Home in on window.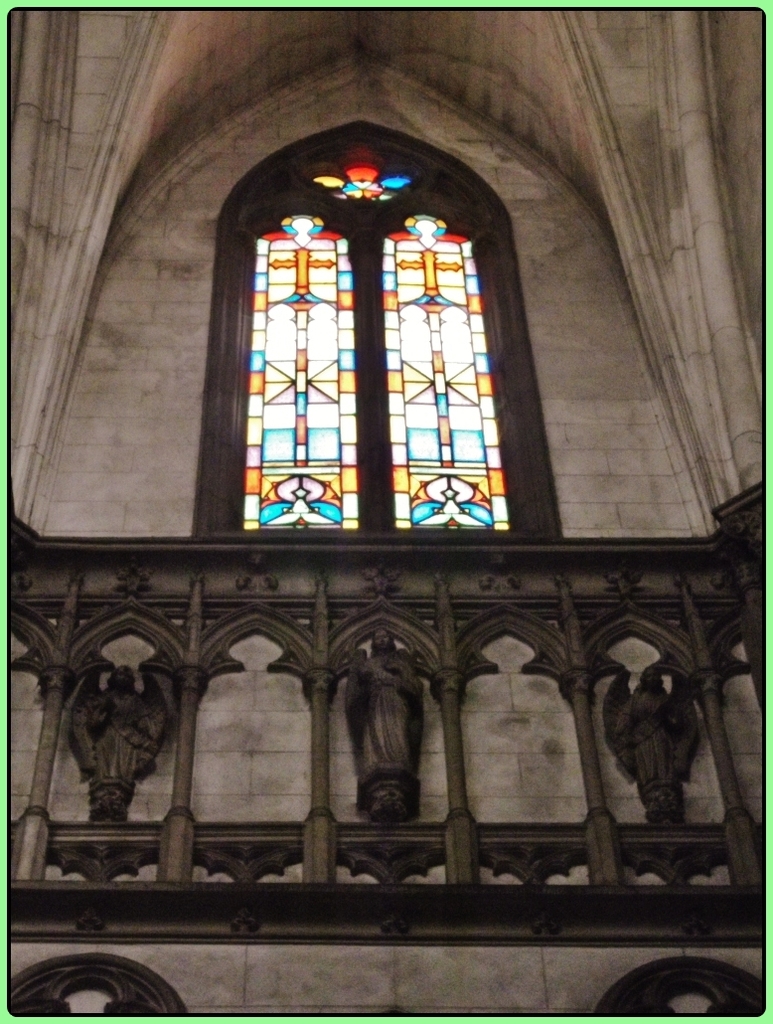
Homed in at (x1=226, y1=150, x2=436, y2=537).
